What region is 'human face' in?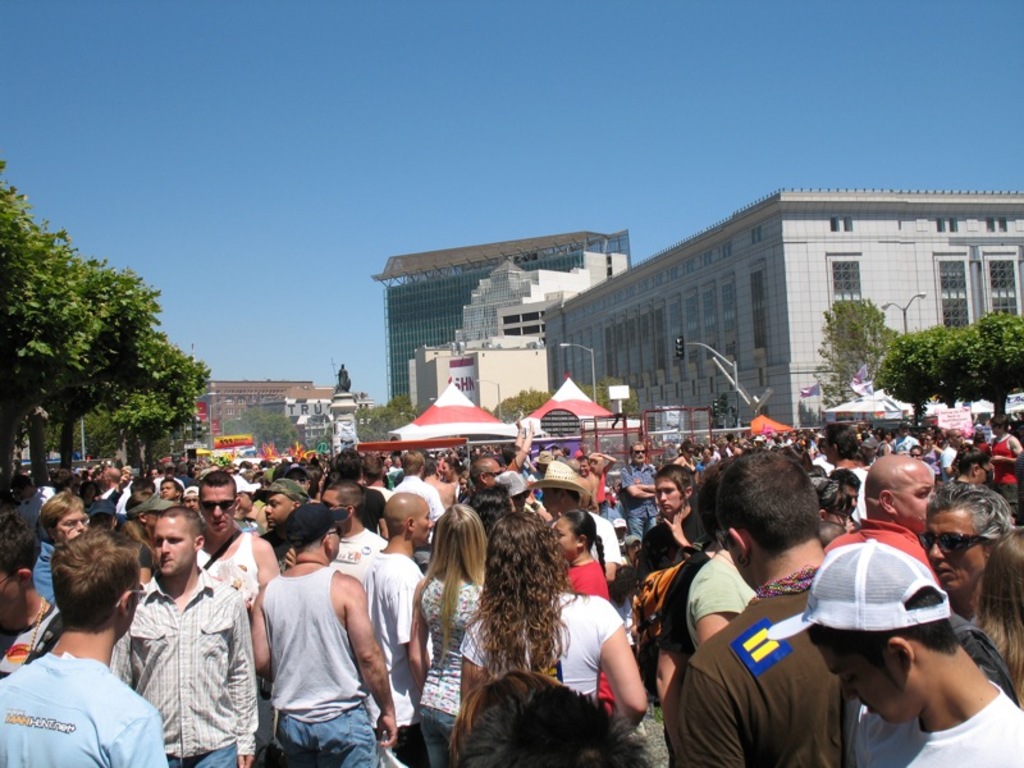
locate(978, 458, 992, 483).
